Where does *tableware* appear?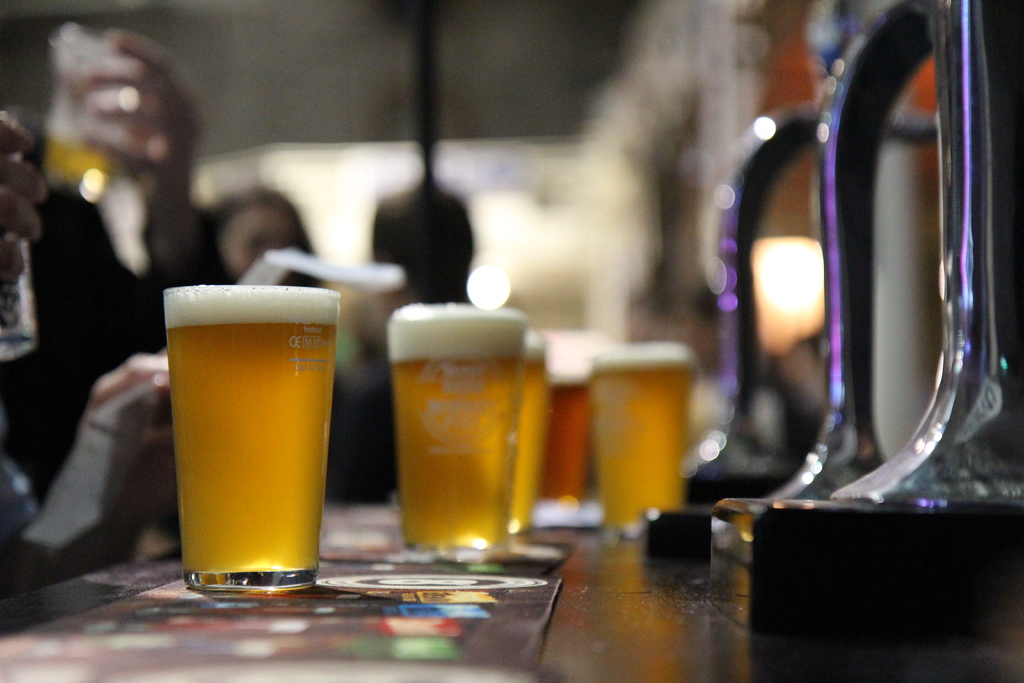
Appears at l=584, t=342, r=698, b=525.
